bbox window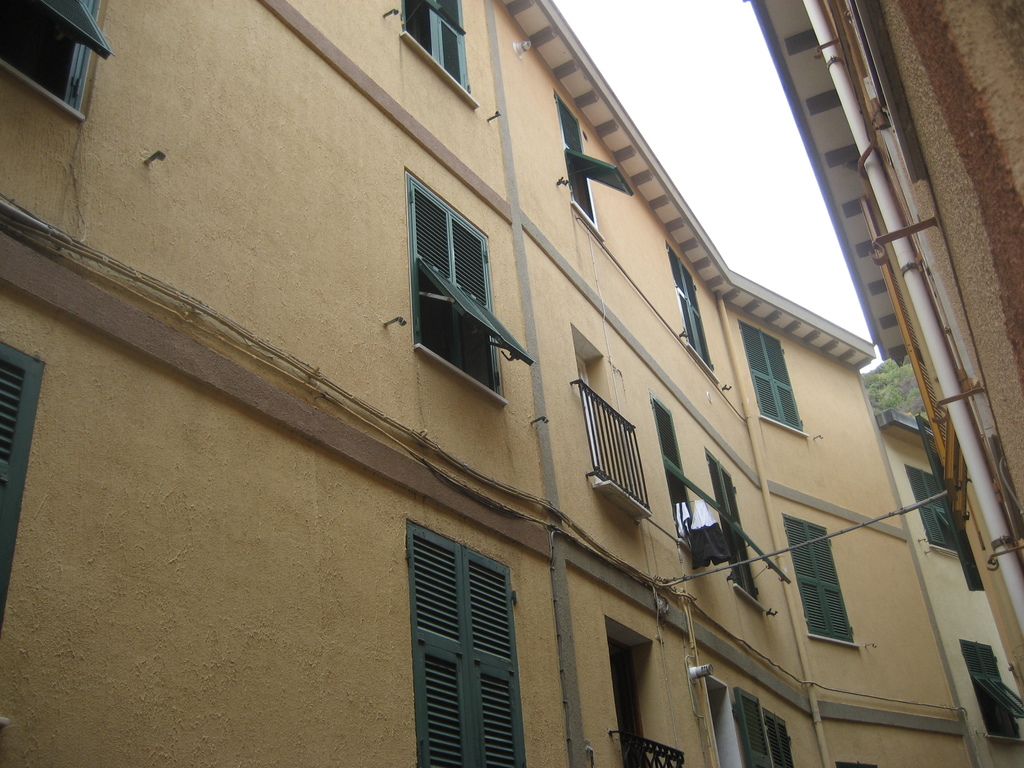
crop(402, 520, 523, 767)
